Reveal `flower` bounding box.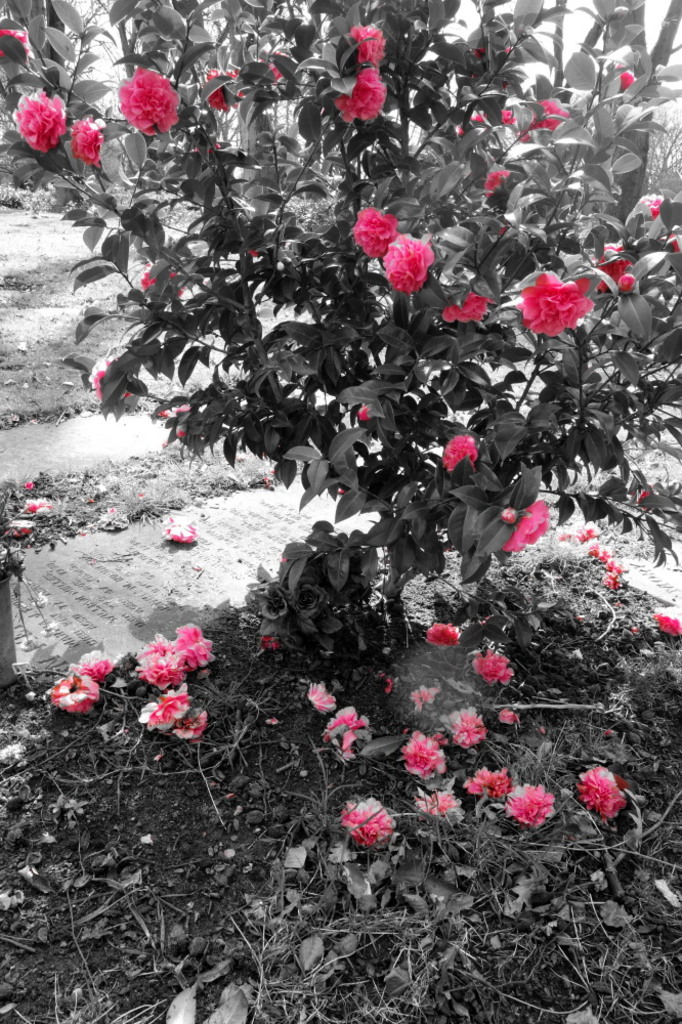
Revealed: BBox(501, 502, 520, 526).
